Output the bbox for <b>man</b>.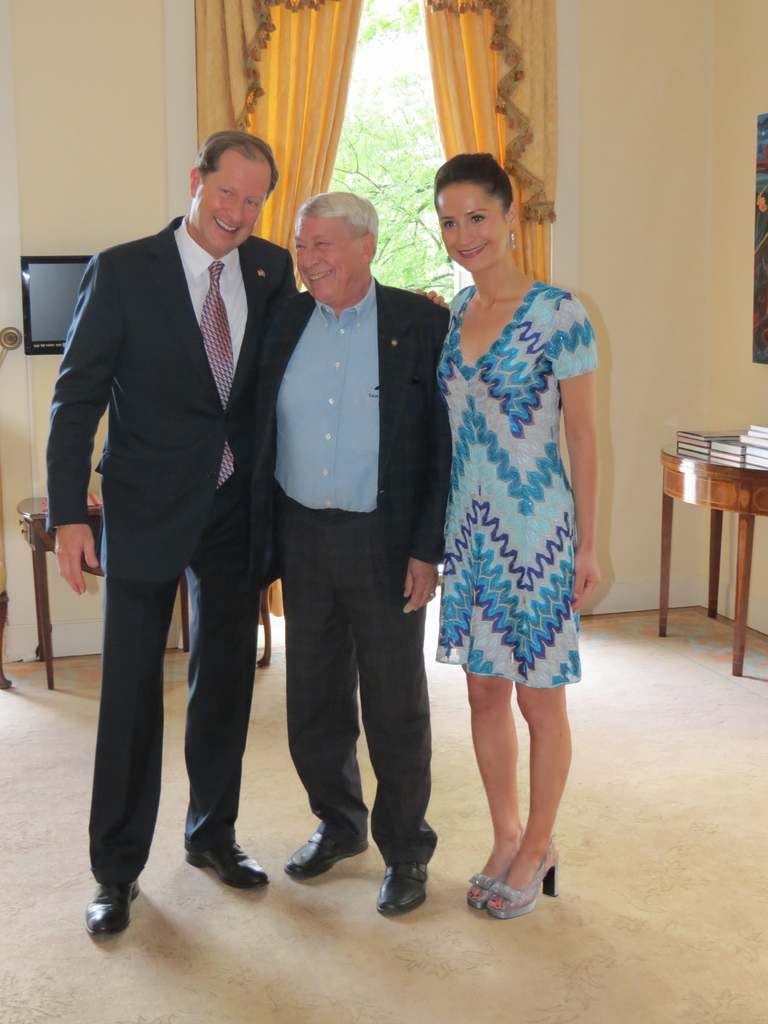
x1=45 y1=131 x2=448 y2=933.
